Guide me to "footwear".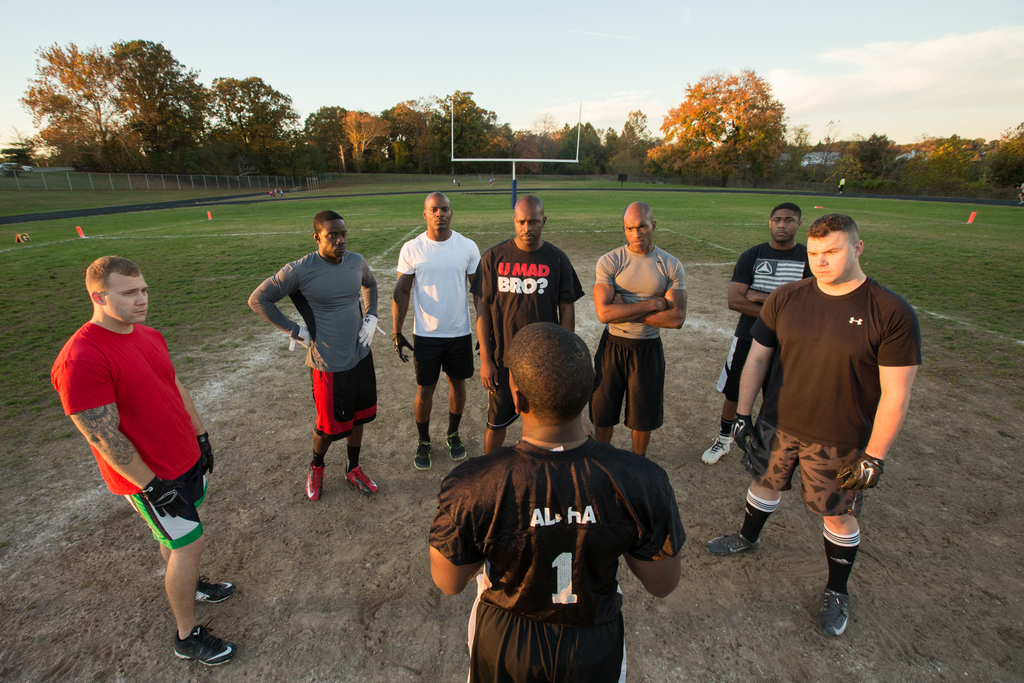
Guidance: rect(819, 591, 853, 636).
